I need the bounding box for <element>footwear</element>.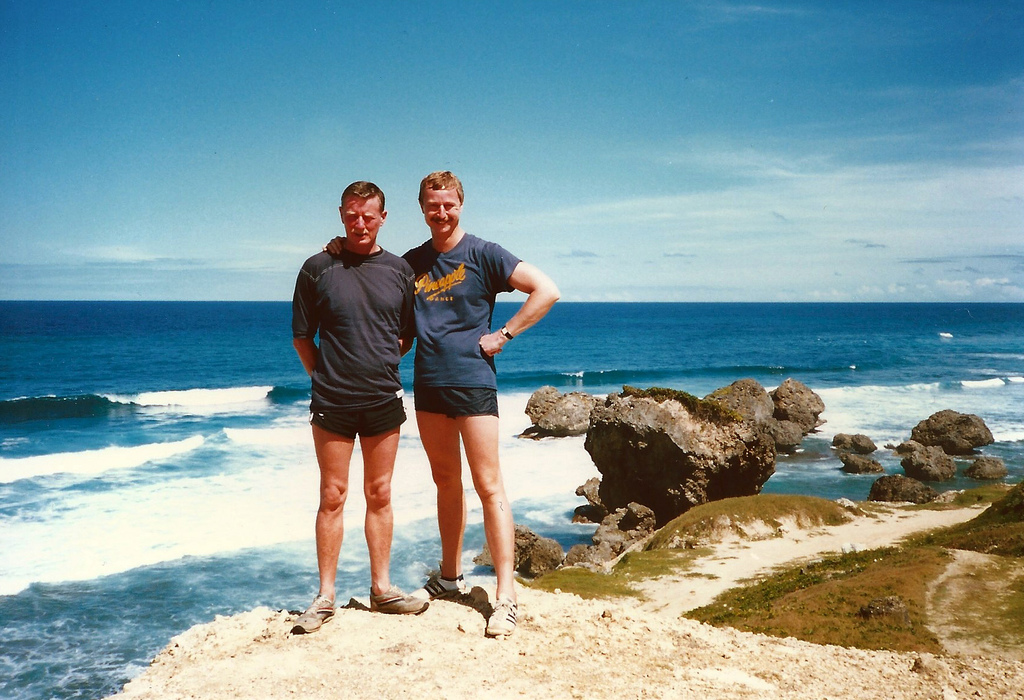
Here it is: <box>413,572,472,607</box>.
